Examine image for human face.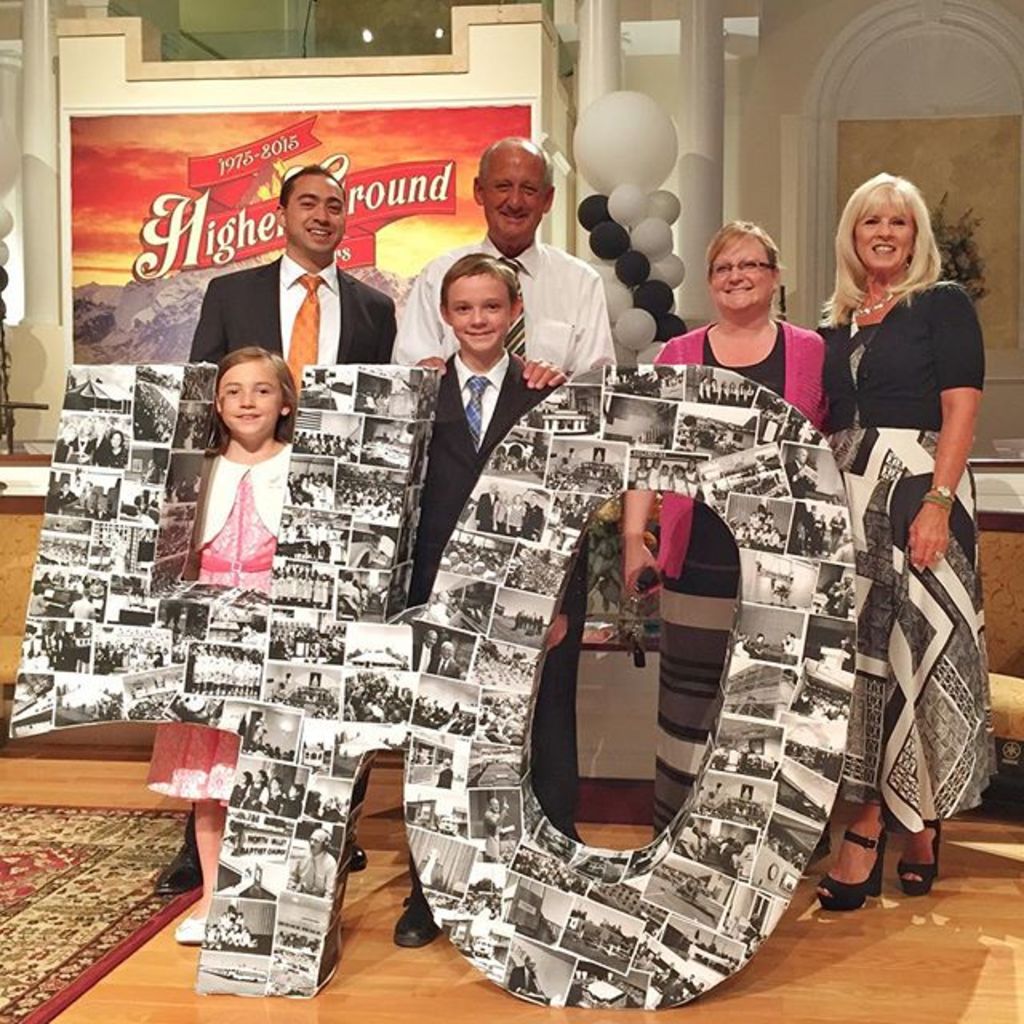
Examination result: x1=710, y1=232, x2=771, y2=309.
